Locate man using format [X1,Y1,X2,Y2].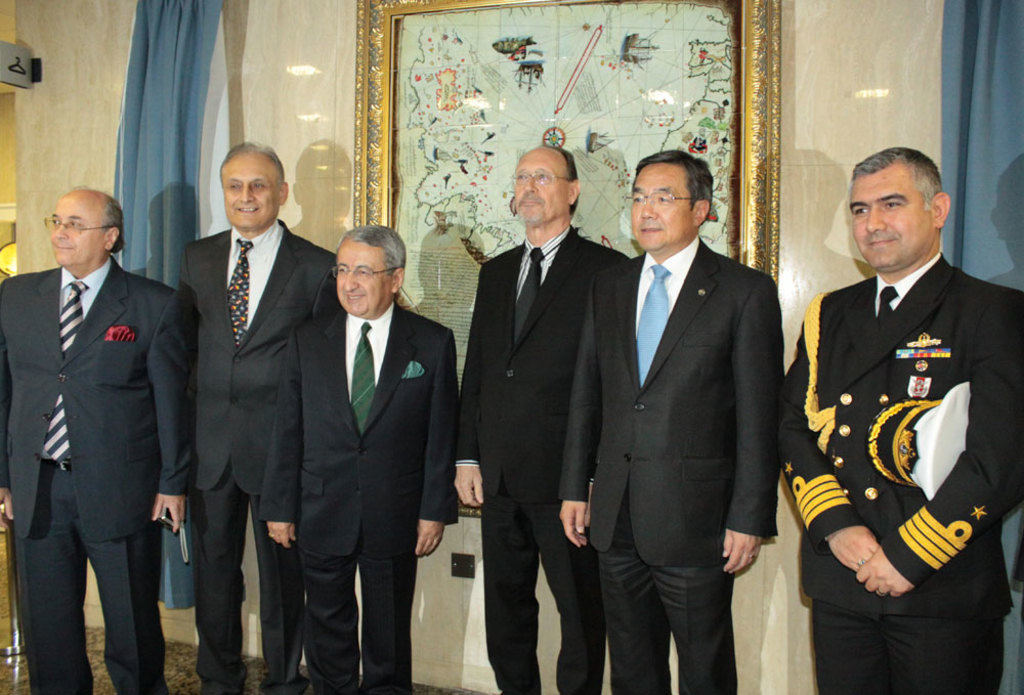
[181,144,336,694].
